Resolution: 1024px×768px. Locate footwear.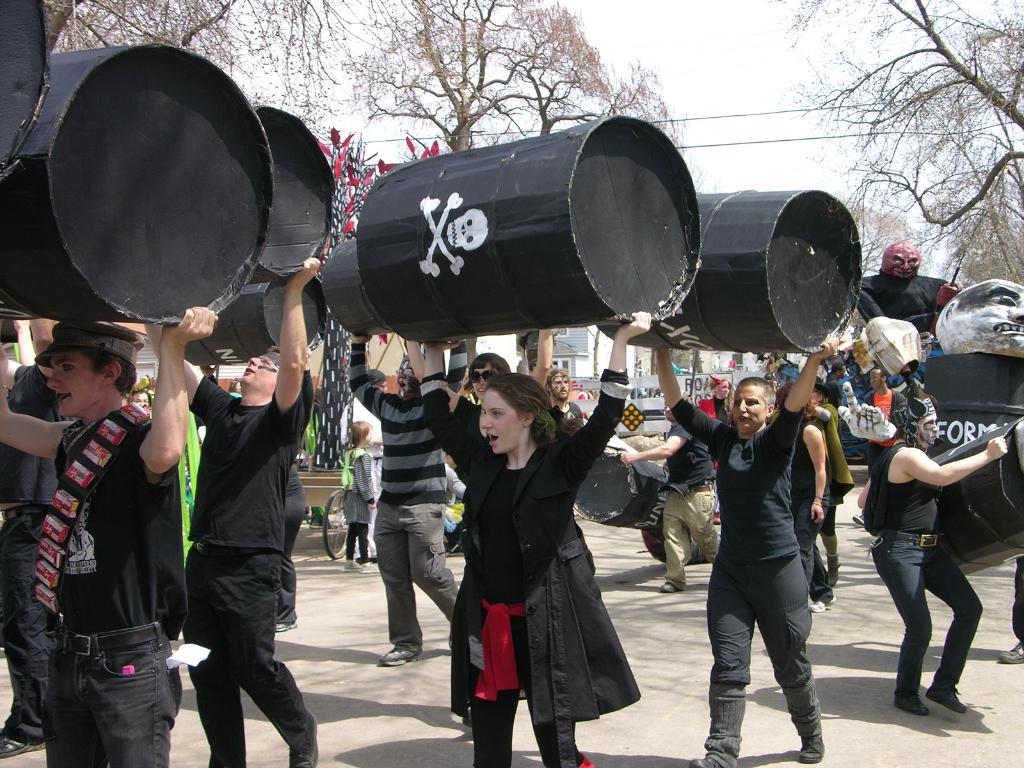
(661, 582, 678, 593).
